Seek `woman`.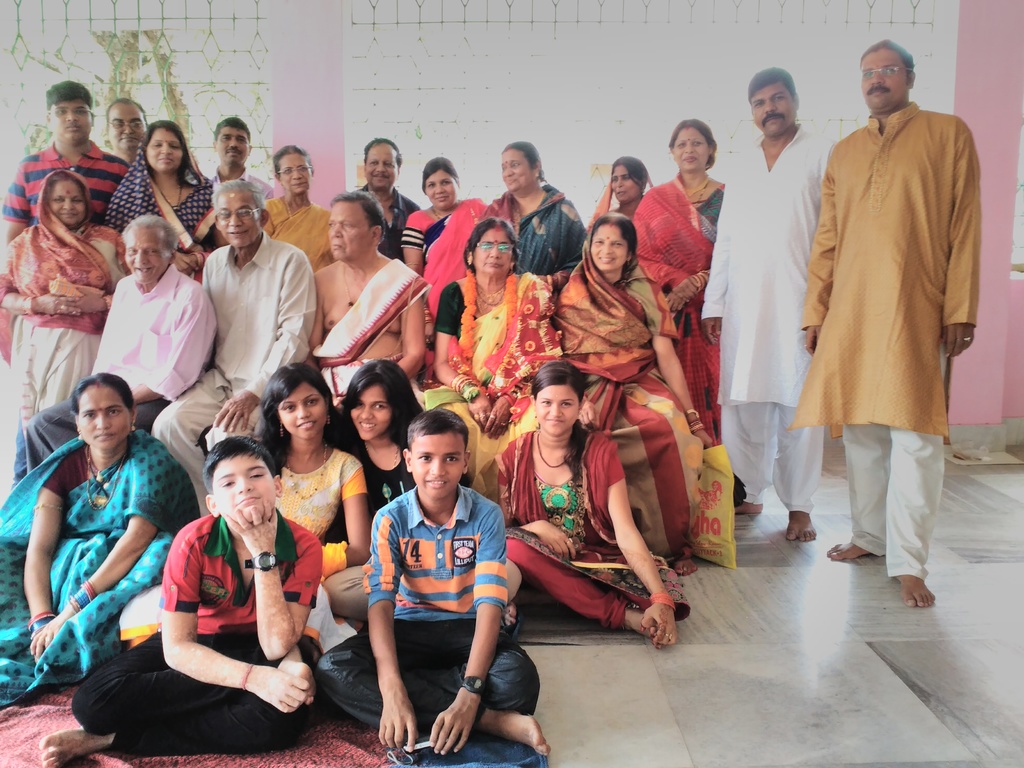
(left=631, top=119, right=737, bottom=506).
